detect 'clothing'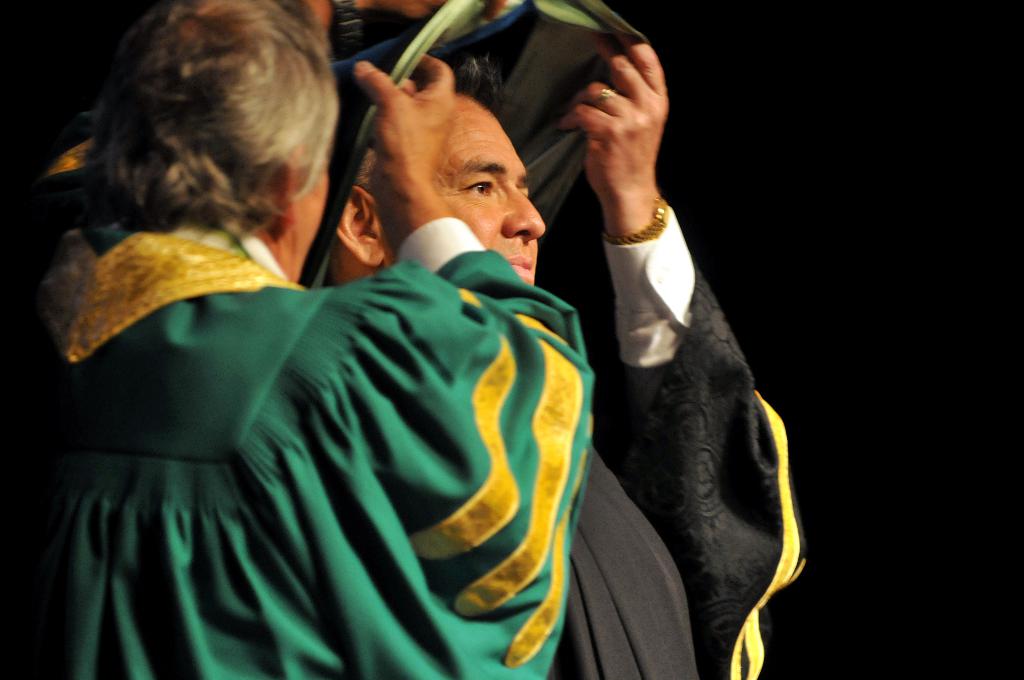
<box>317,13,640,230</box>
